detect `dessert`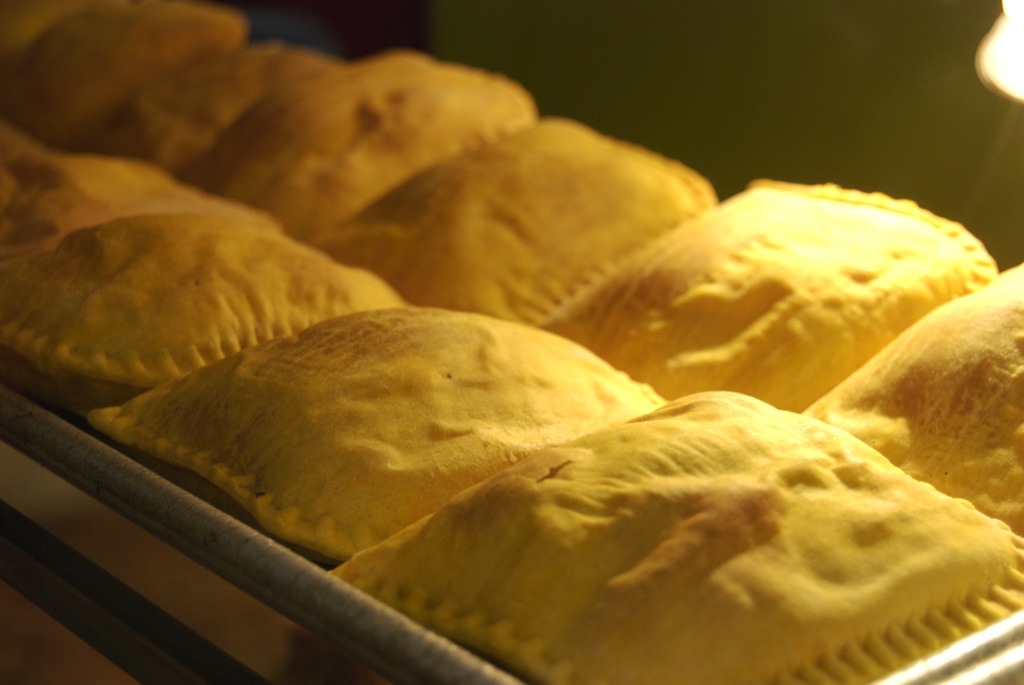
crop(102, 297, 663, 542)
